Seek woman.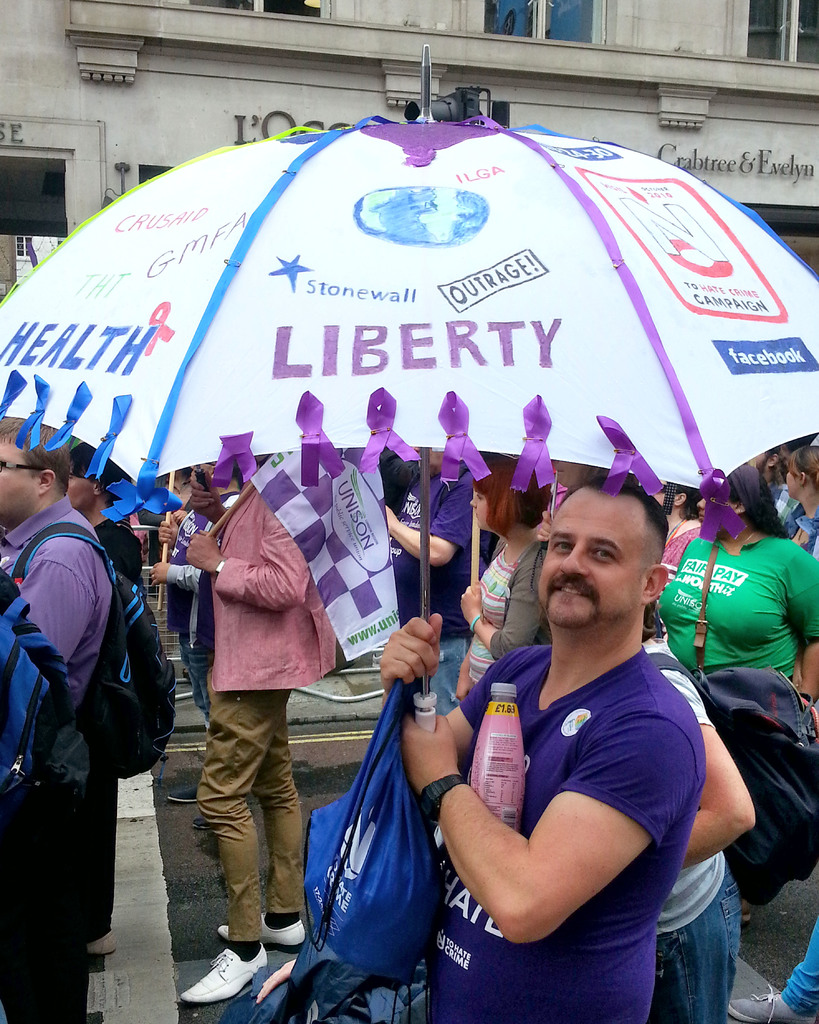
pyautogui.locateOnScreen(785, 447, 818, 559).
